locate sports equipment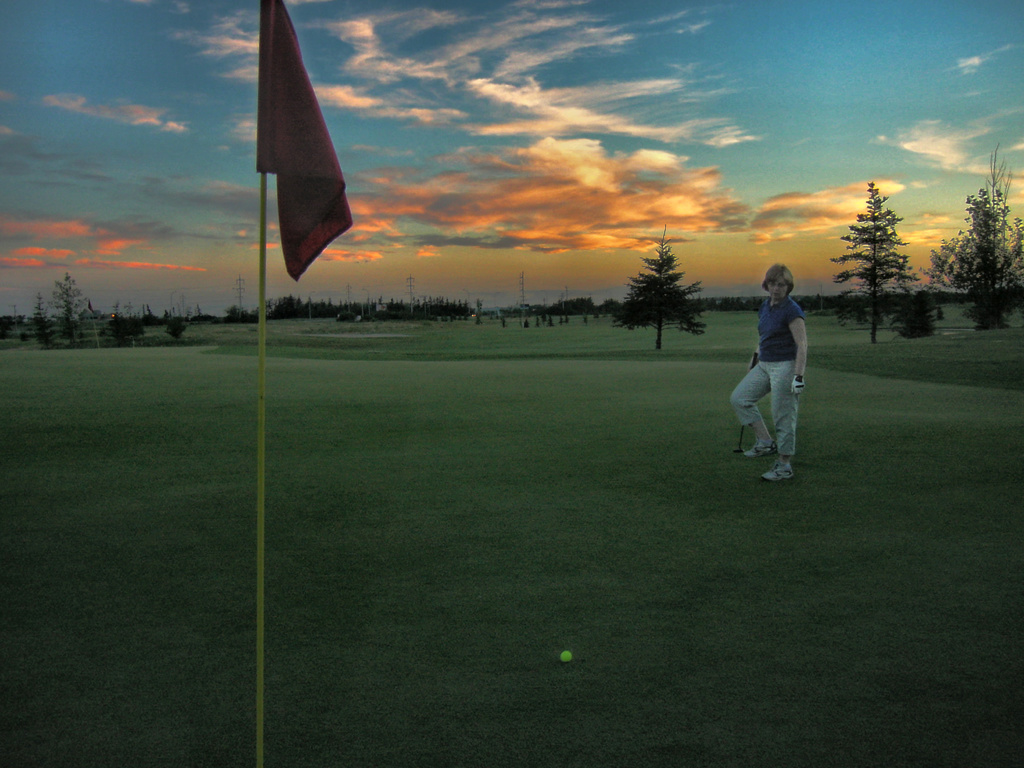
bbox=[260, 0, 356, 767]
